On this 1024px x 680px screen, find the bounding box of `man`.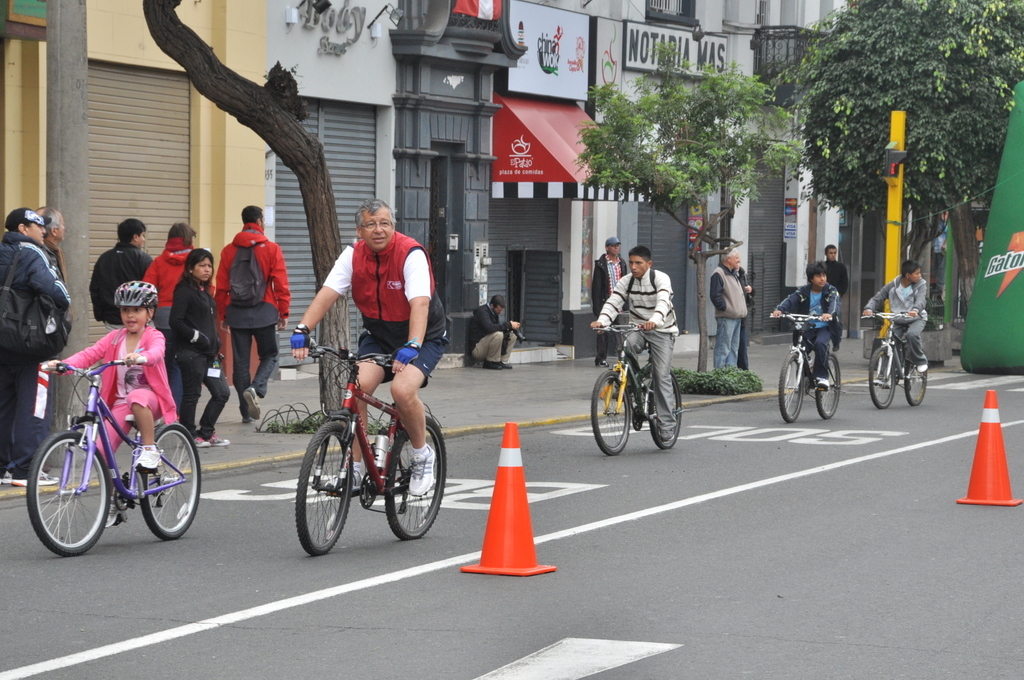
Bounding box: {"left": 592, "top": 244, "right": 678, "bottom": 433}.
